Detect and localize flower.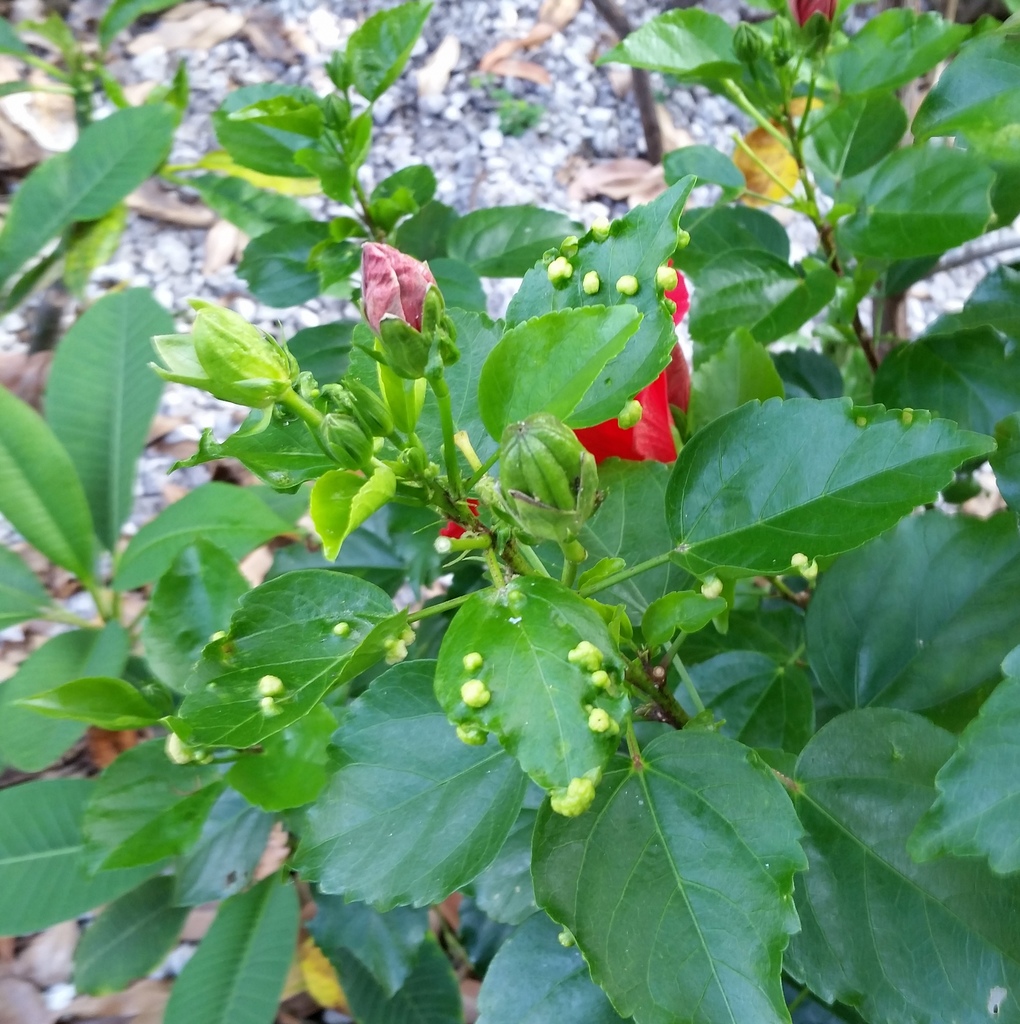
Localized at locate(359, 237, 449, 342).
